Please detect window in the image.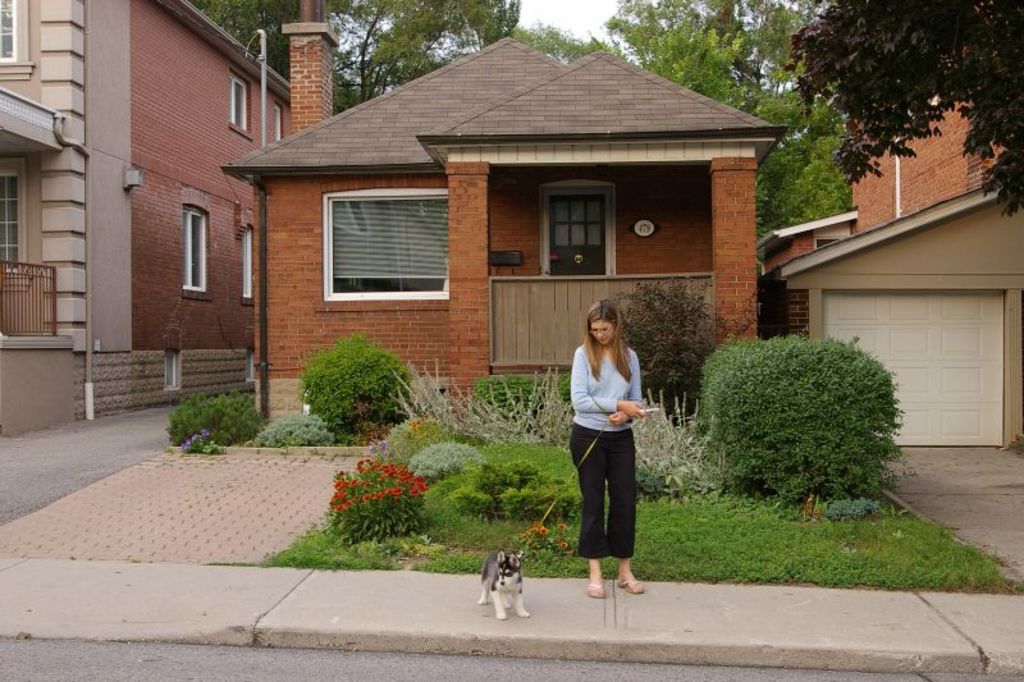
box(329, 179, 453, 297).
